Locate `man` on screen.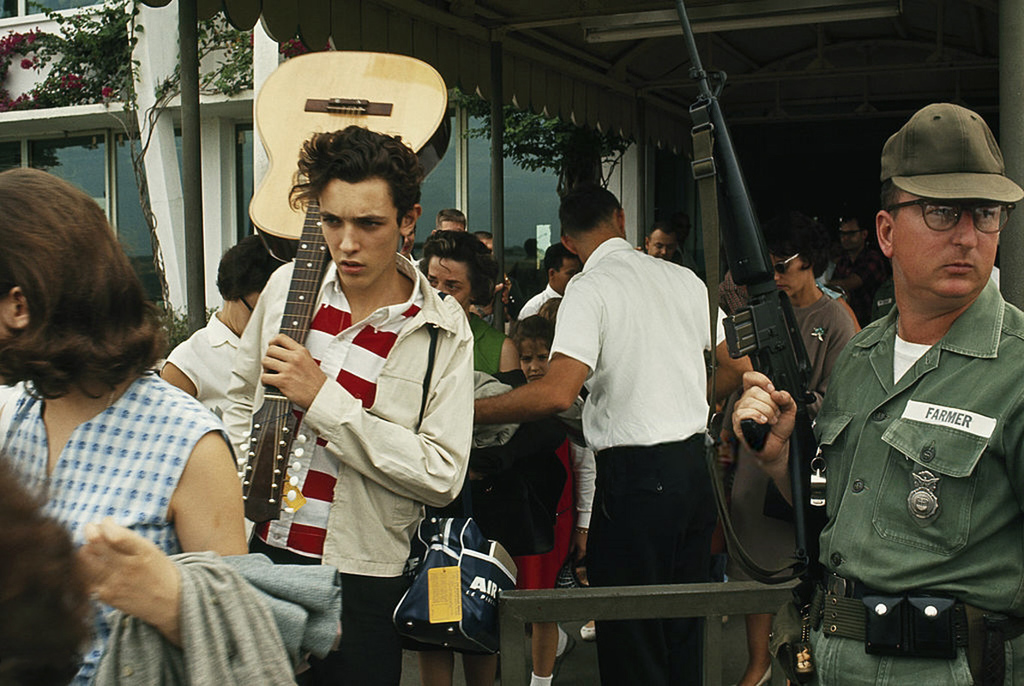
On screen at x1=473, y1=182, x2=729, y2=685.
